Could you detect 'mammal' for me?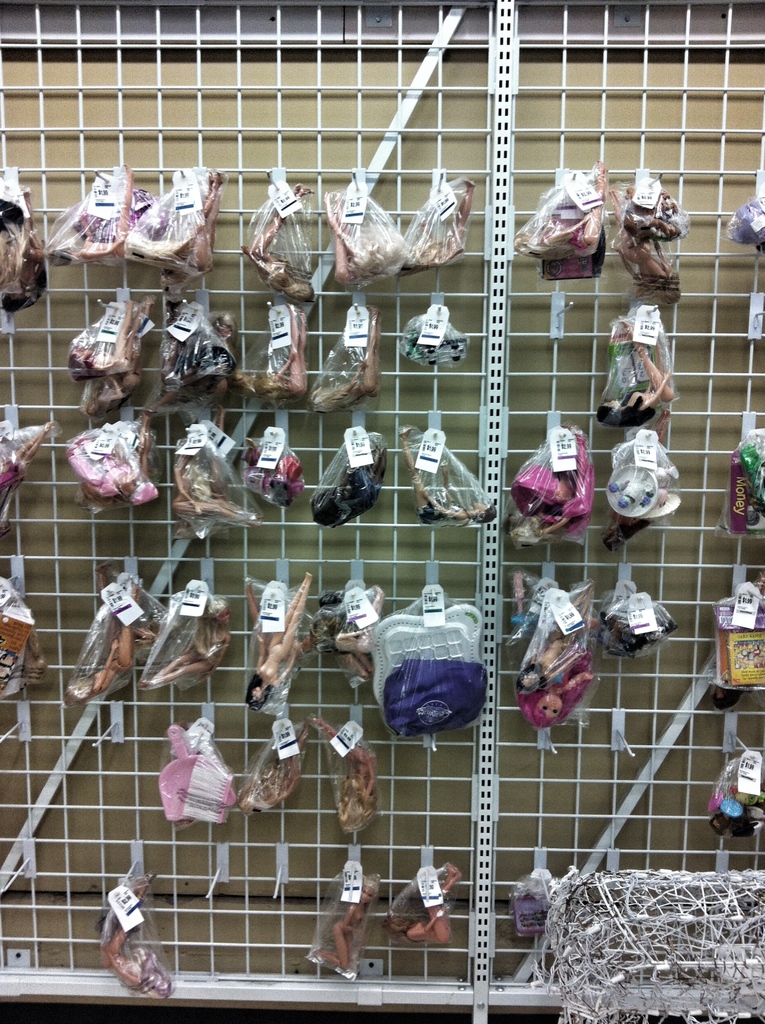
Detection result: detection(0, 419, 55, 495).
